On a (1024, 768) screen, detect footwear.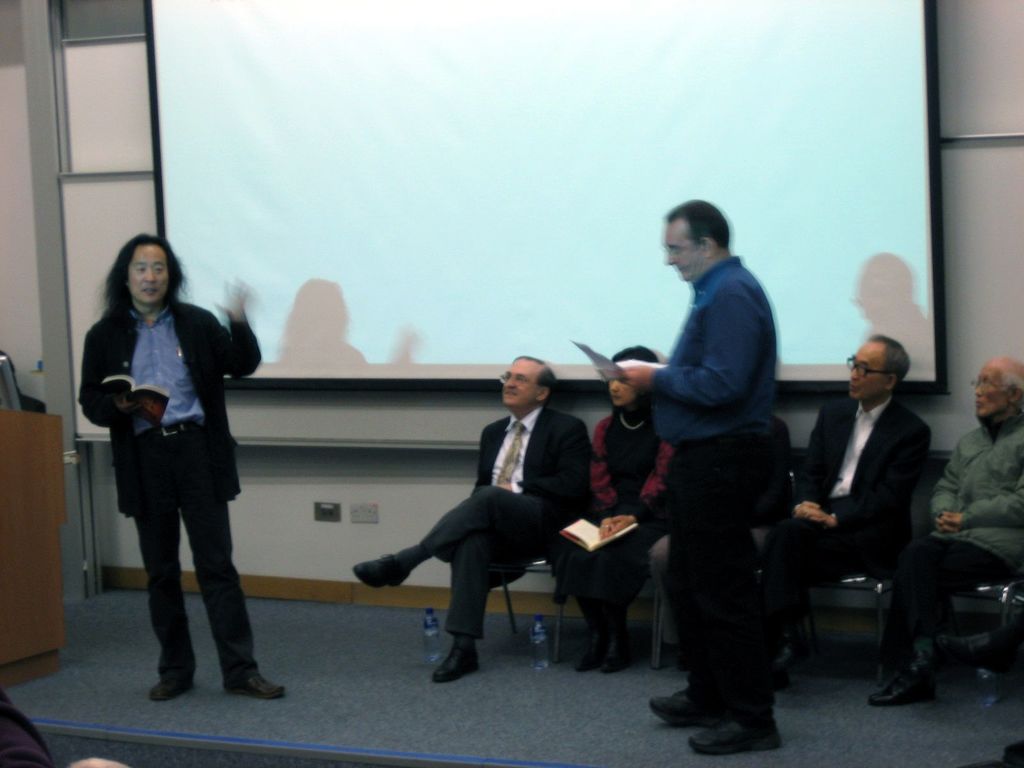
l=573, t=641, r=598, b=671.
